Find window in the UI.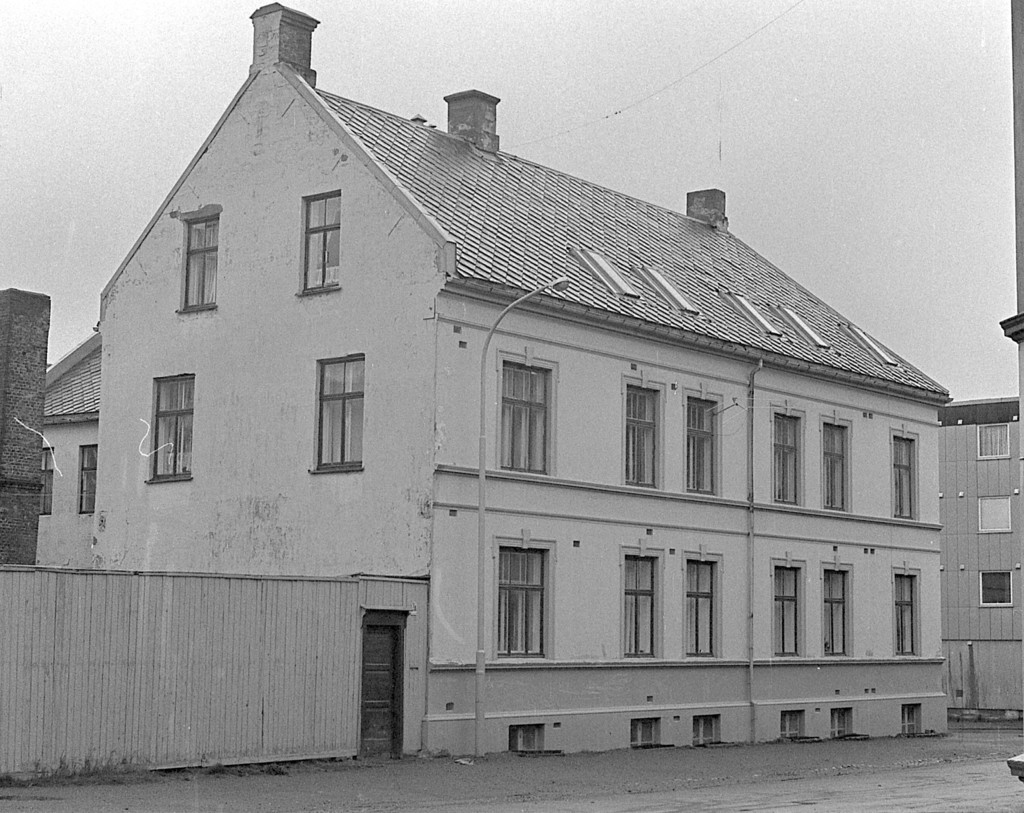
UI element at pyautogui.locateOnScreen(619, 549, 662, 663).
